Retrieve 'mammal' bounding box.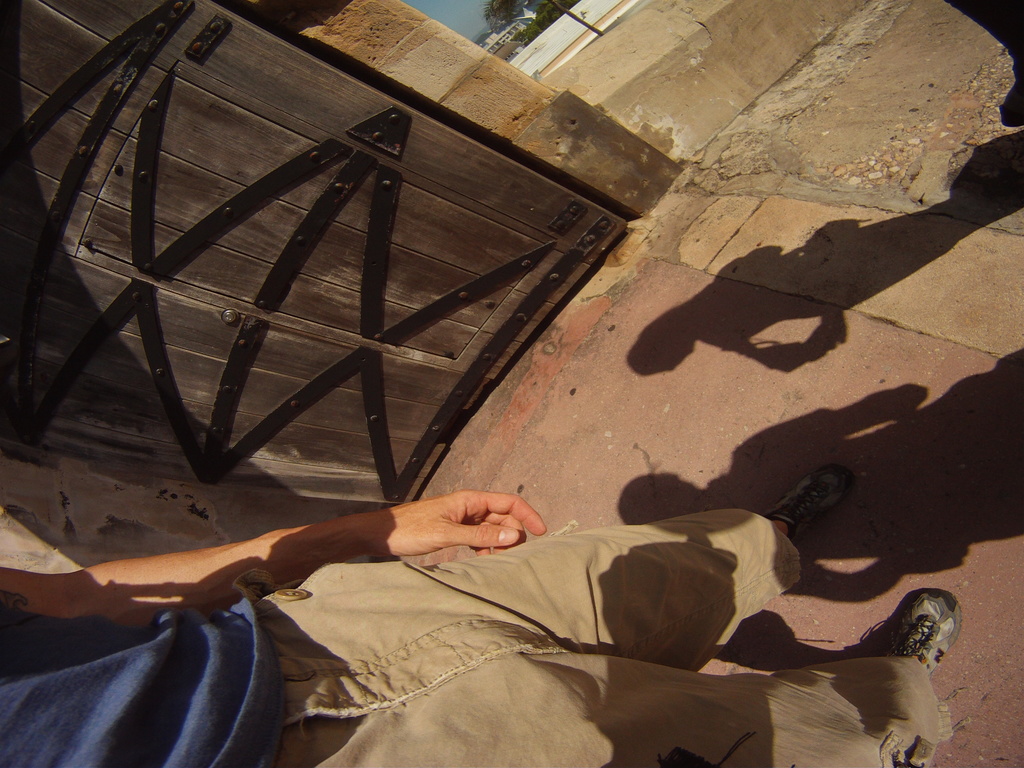
Bounding box: 2/493/961/760.
